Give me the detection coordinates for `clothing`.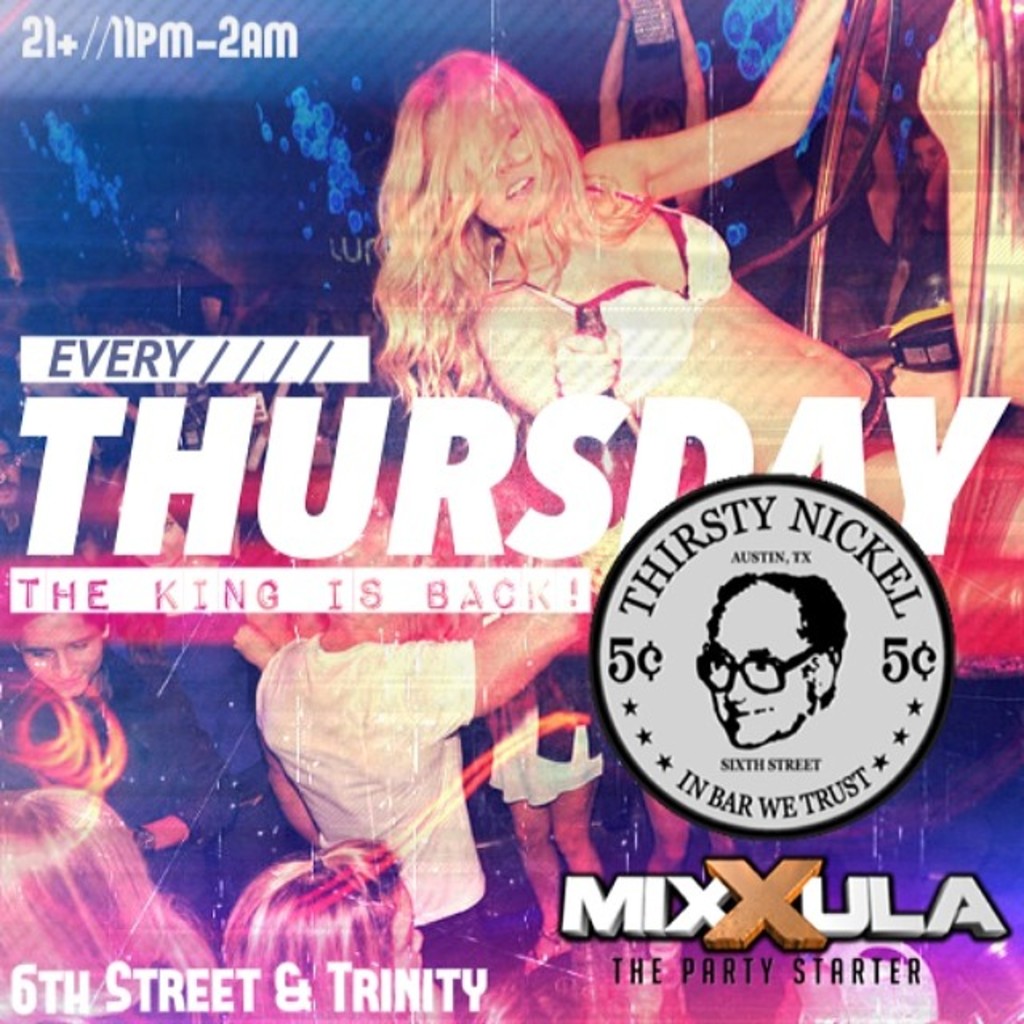
pyautogui.locateOnScreen(0, 651, 232, 925).
